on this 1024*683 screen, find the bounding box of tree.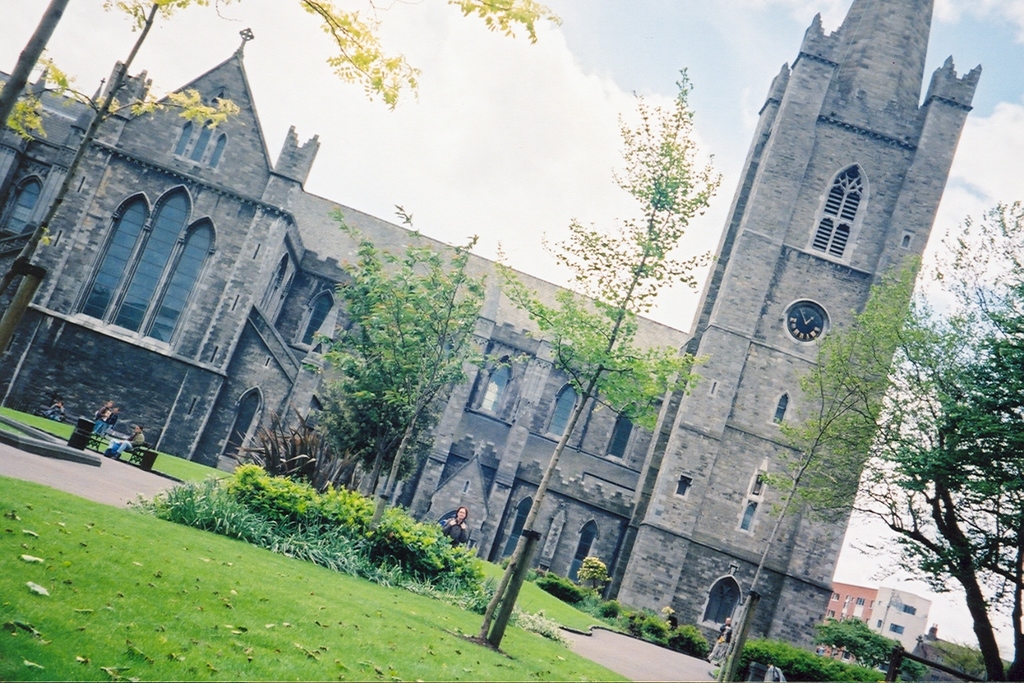
Bounding box: locate(902, 633, 1006, 682).
